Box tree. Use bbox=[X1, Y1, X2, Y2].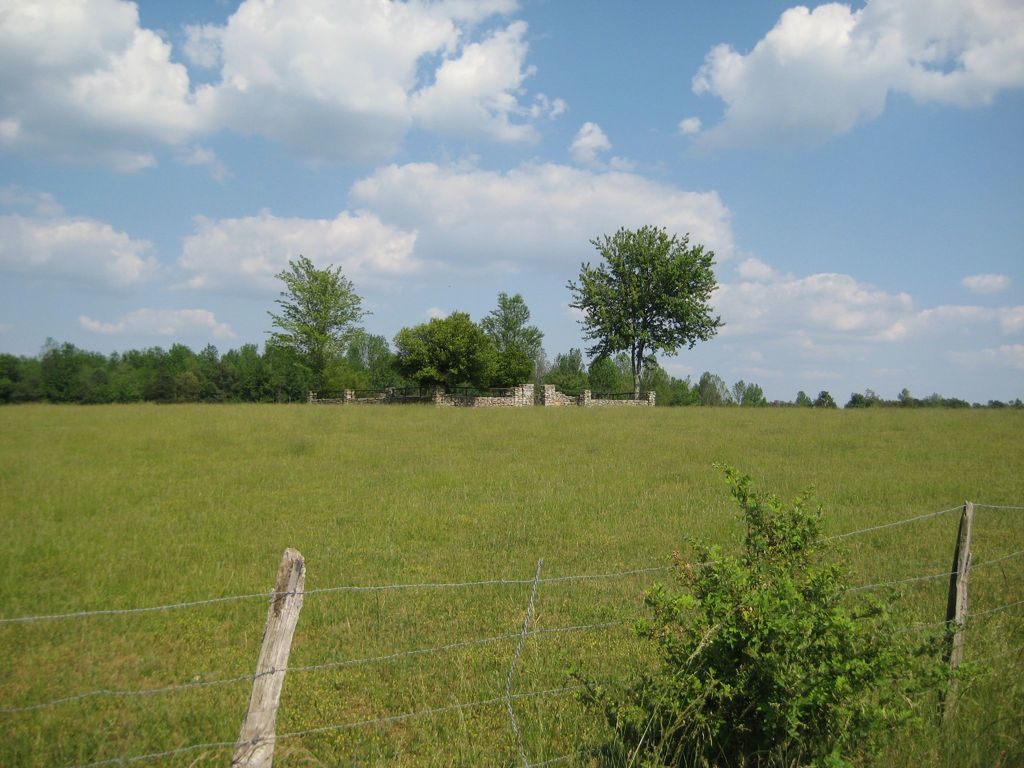
bbox=[698, 370, 708, 395].
